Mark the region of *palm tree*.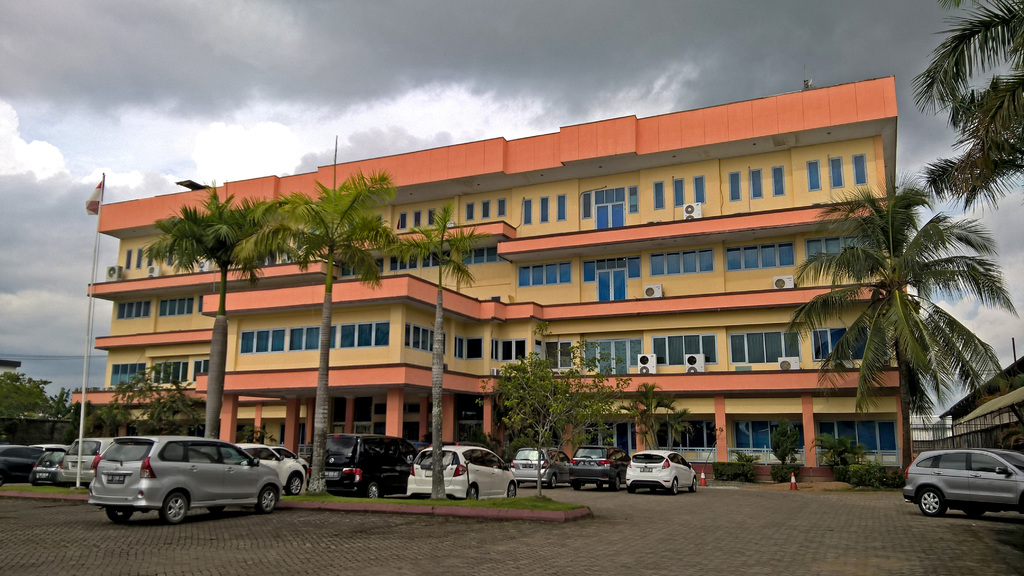
Region: x1=822 y1=166 x2=977 y2=489.
